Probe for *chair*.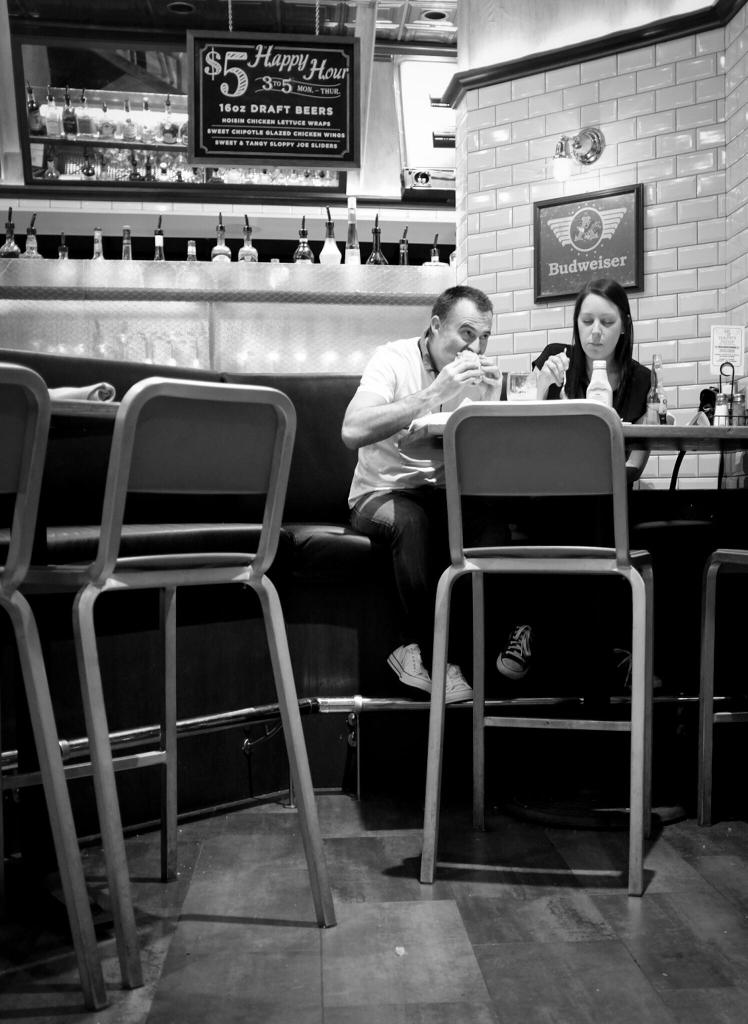
Probe result: l=701, t=541, r=747, b=828.
